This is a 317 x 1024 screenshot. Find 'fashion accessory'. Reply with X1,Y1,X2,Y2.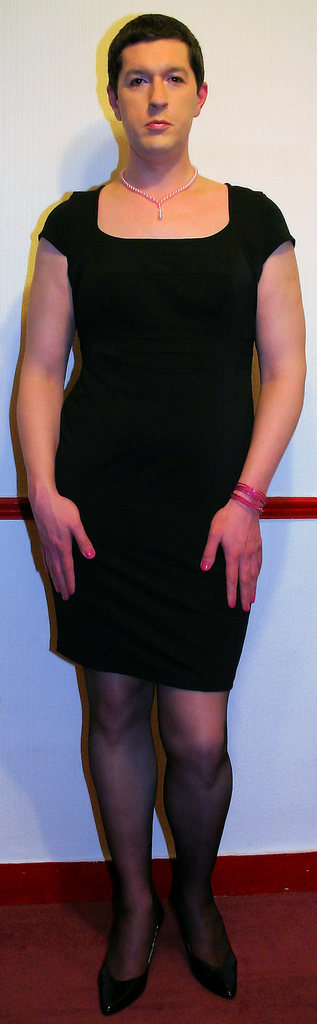
90,893,159,1018.
